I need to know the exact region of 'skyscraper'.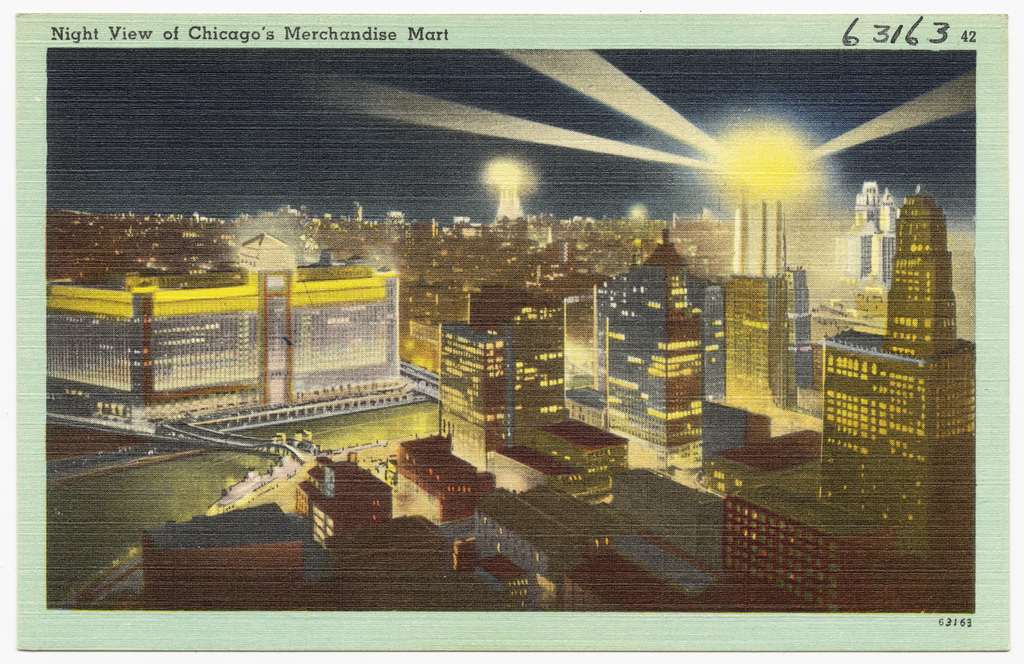
Region: (left=588, top=222, right=723, bottom=475).
